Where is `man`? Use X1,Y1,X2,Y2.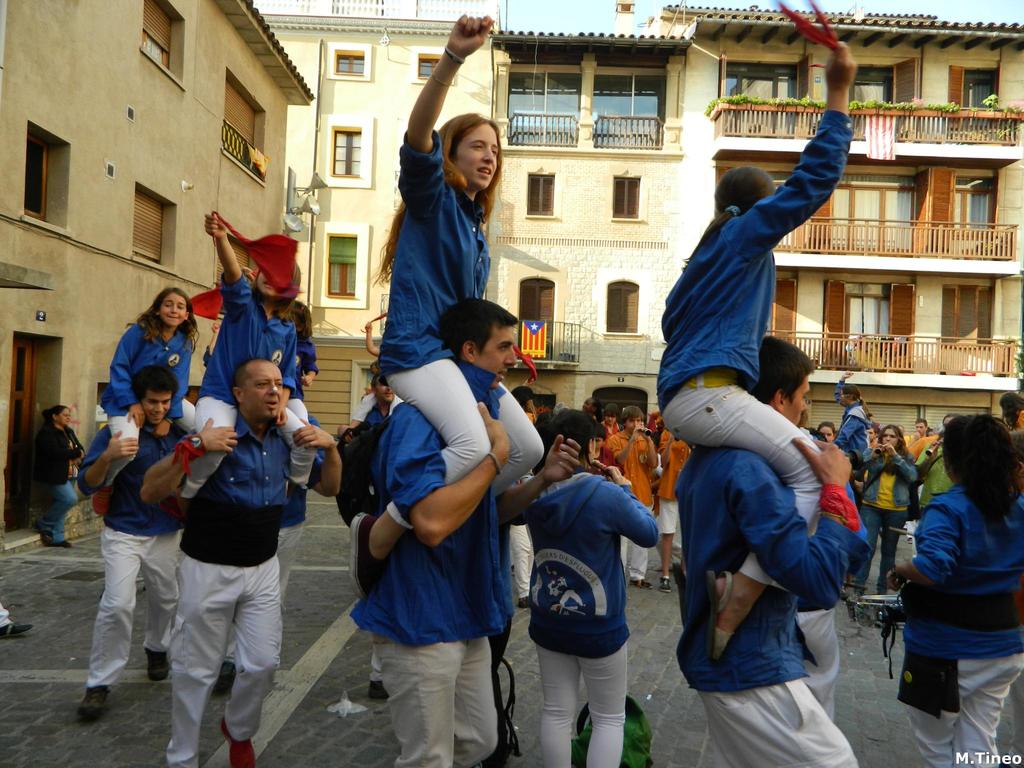
138,357,345,767.
